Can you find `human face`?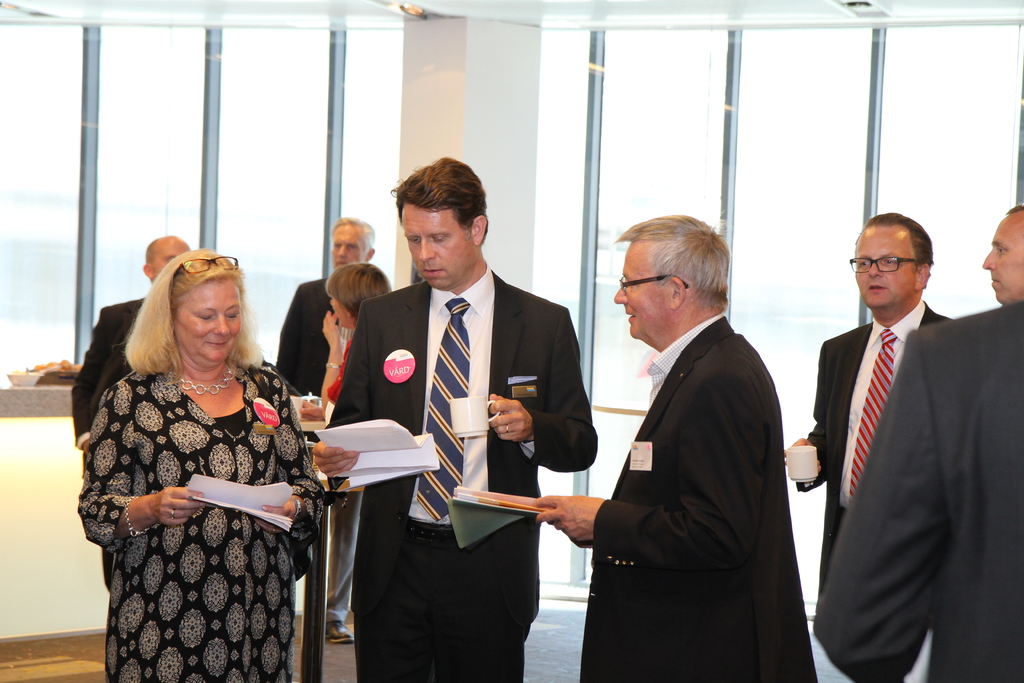
Yes, bounding box: x1=329 y1=284 x2=358 y2=330.
